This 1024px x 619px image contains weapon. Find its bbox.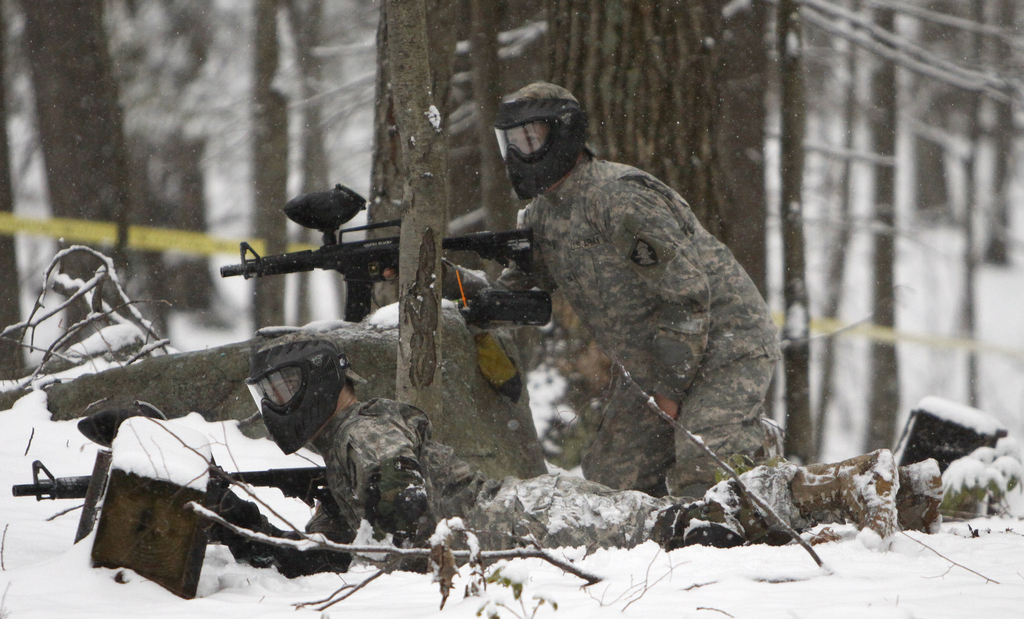
box=[17, 450, 272, 543].
